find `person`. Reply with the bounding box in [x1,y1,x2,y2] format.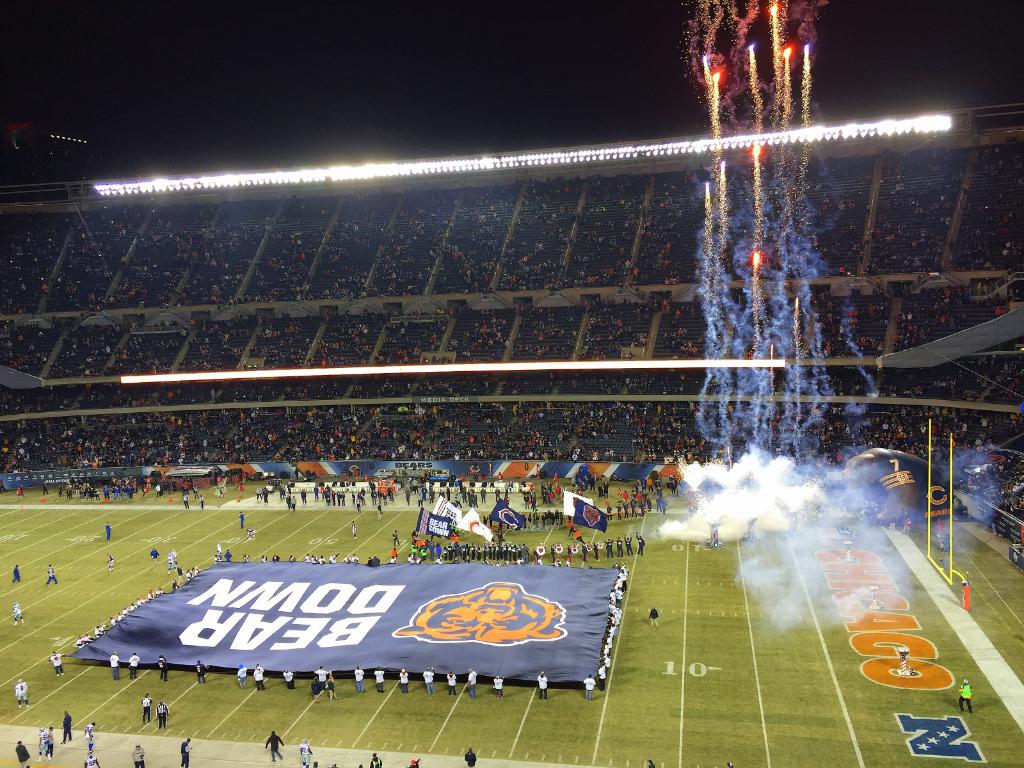
[237,510,244,529].
